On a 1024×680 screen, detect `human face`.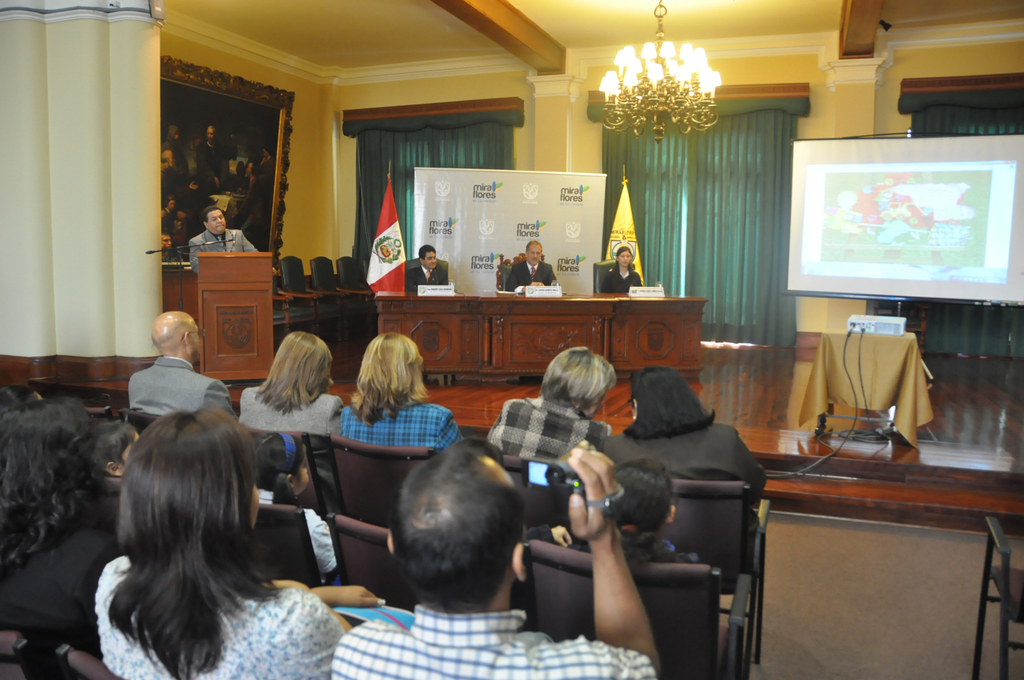
618,251,630,268.
